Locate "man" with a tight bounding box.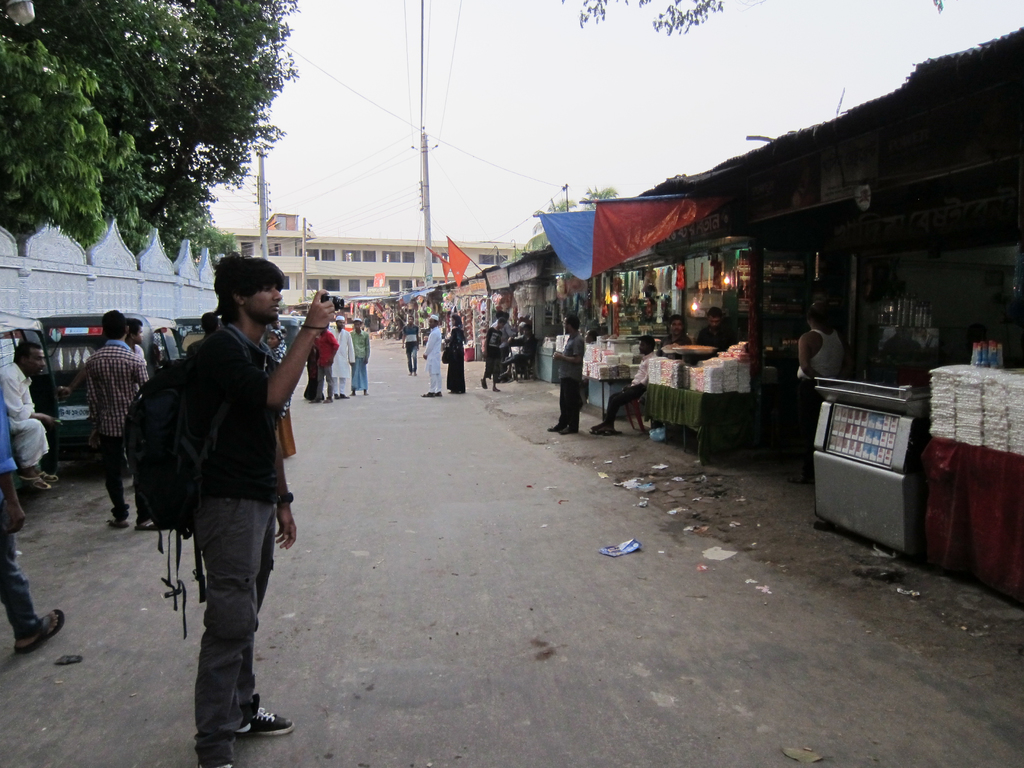
(x1=547, y1=314, x2=583, y2=432).
